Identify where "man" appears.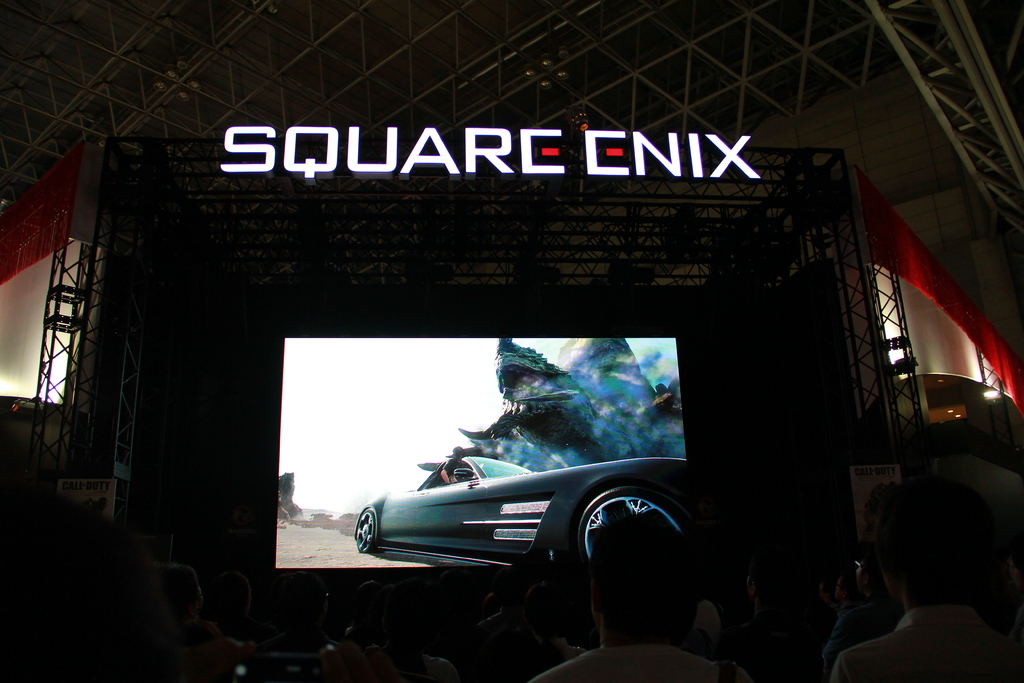
Appears at 527,514,755,682.
